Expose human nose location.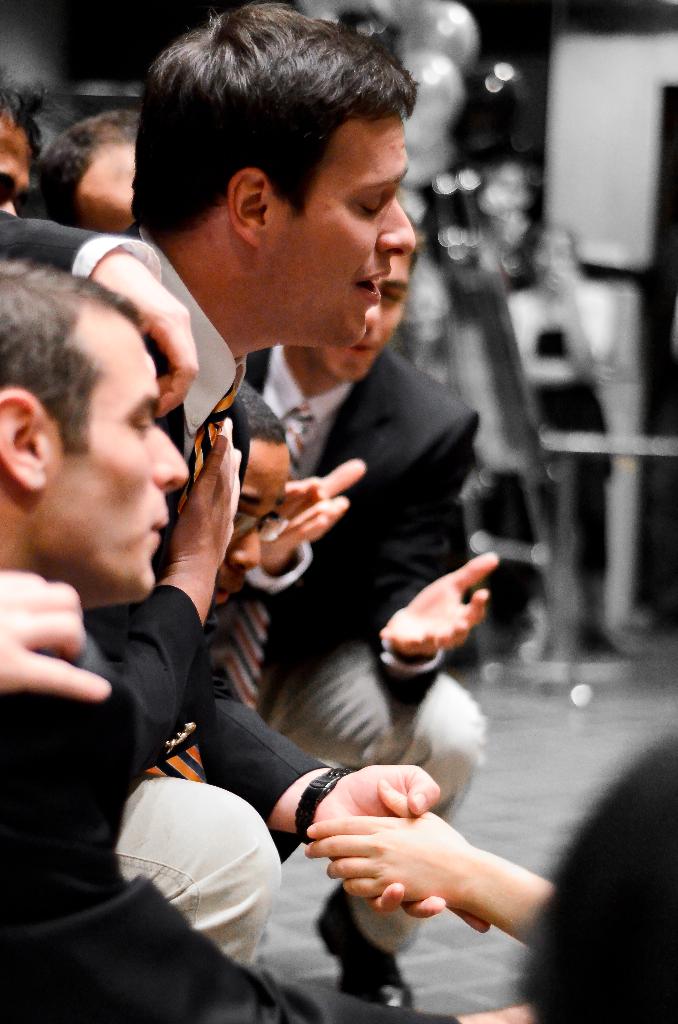
Exposed at [230,528,262,568].
